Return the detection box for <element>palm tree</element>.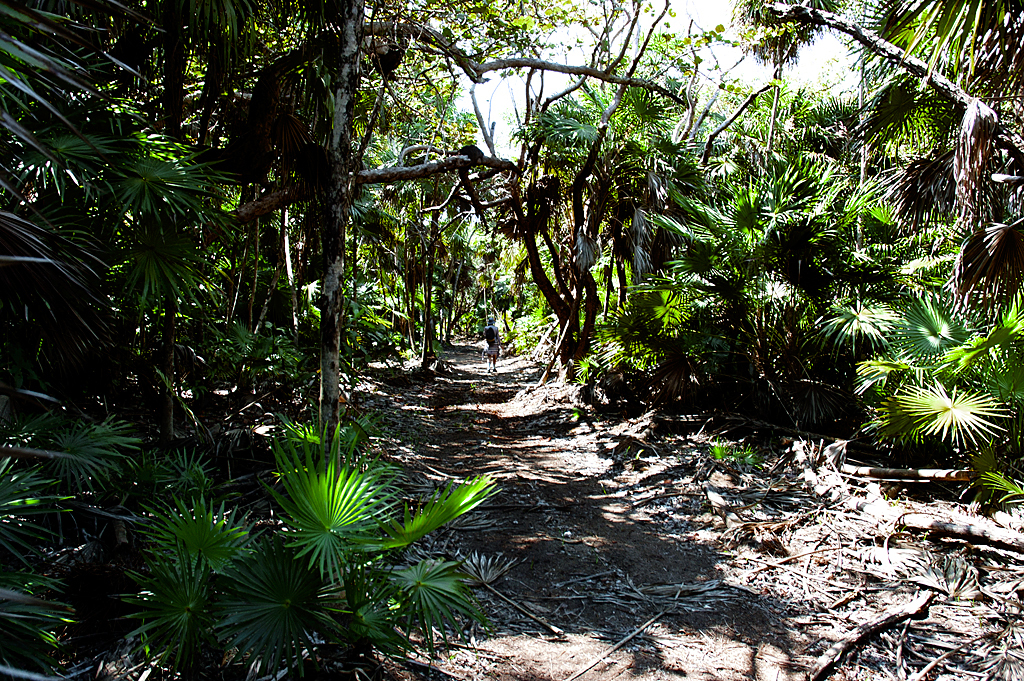
region(0, 0, 1023, 680).
